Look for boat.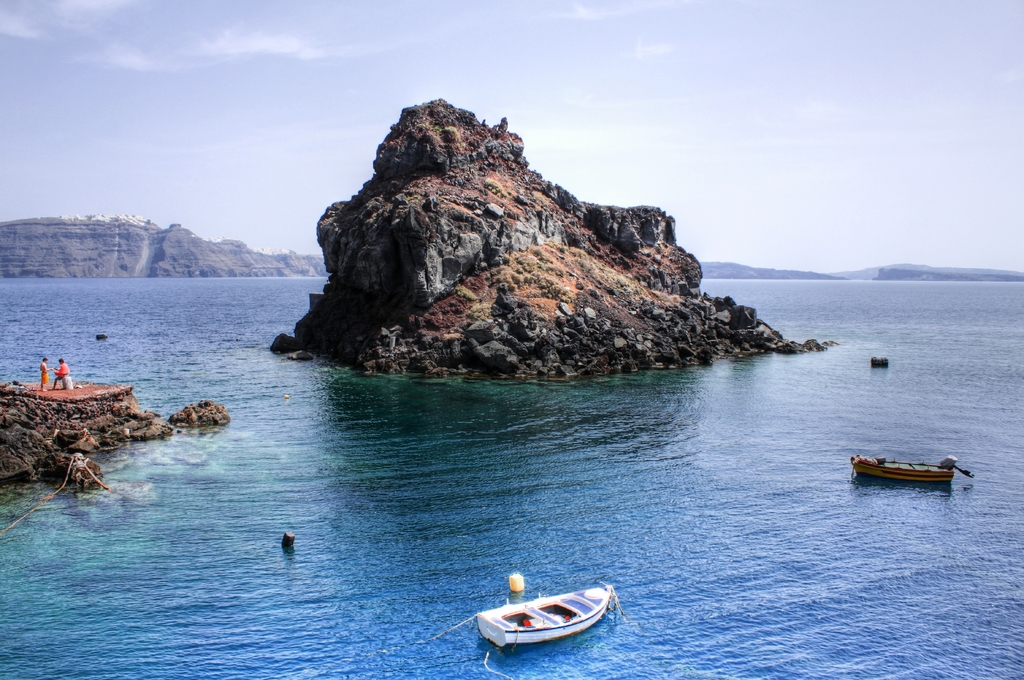
Found: region(846, 451, 965, 485).
